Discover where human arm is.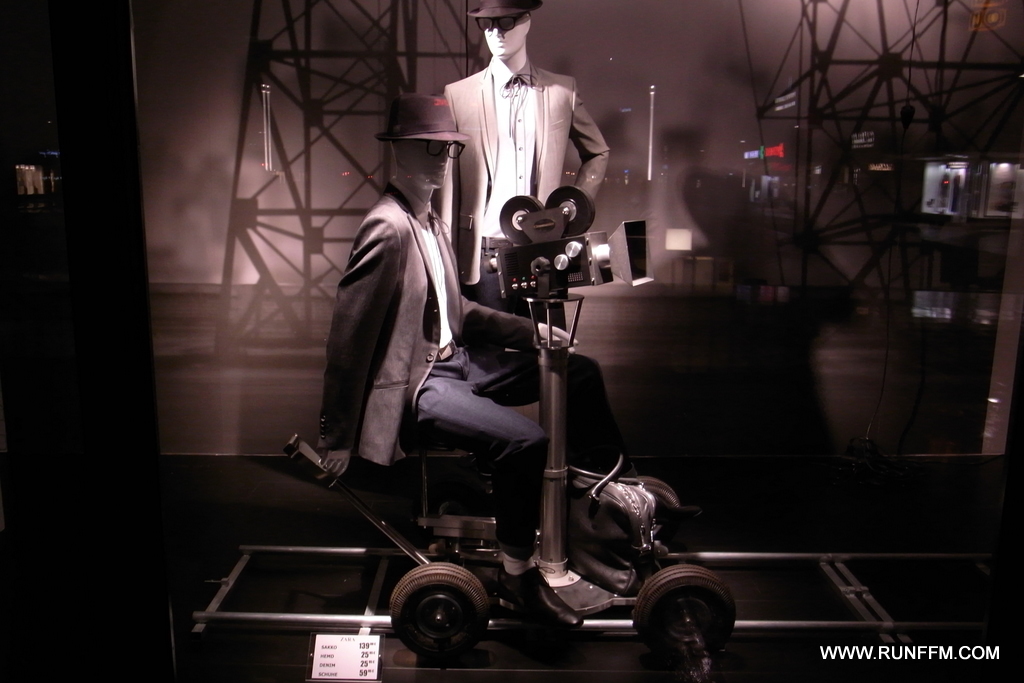
Discovered at left=552, top=111, right=617, bottom=203.
